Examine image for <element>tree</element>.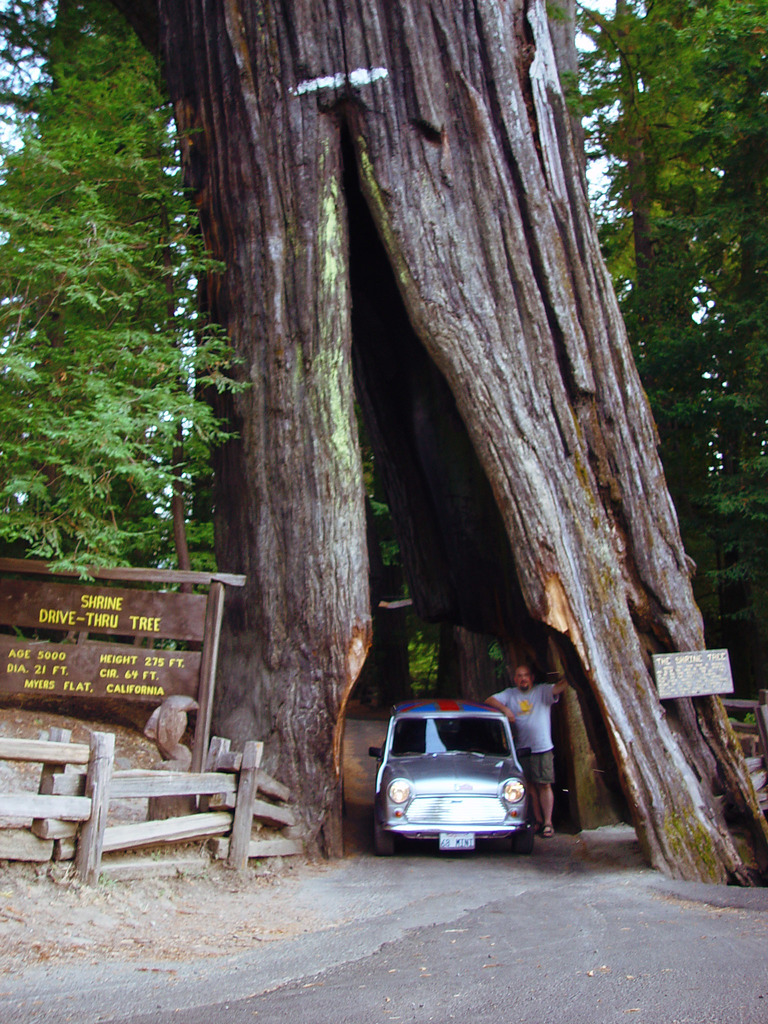
Examination result: crop(570, 0, 767, 717).
